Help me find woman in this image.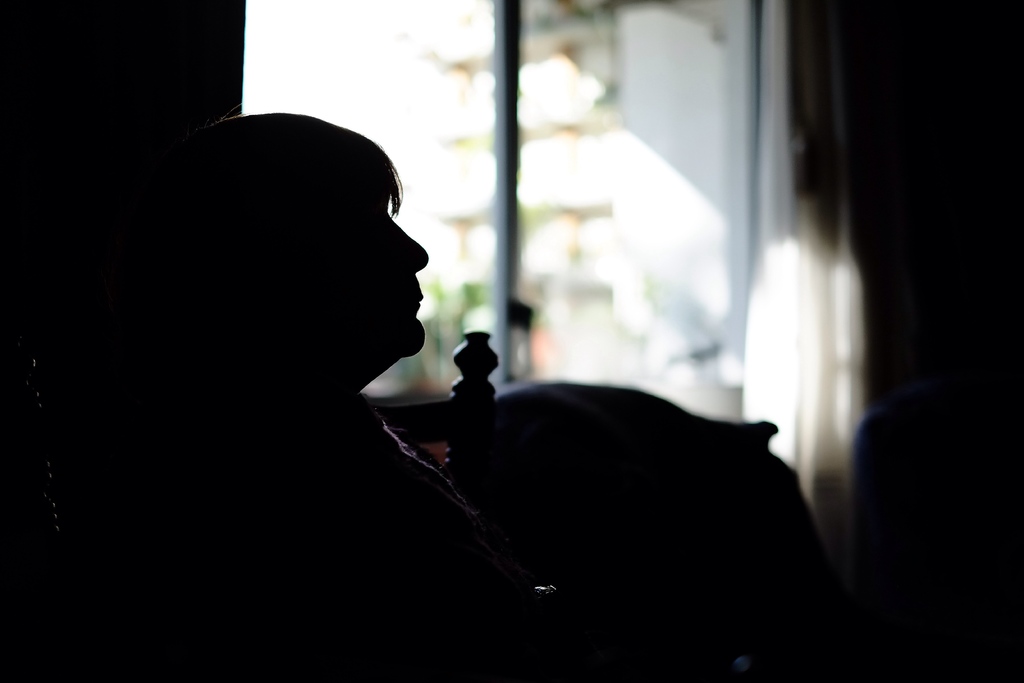
Found it: 41/106/536/674.
